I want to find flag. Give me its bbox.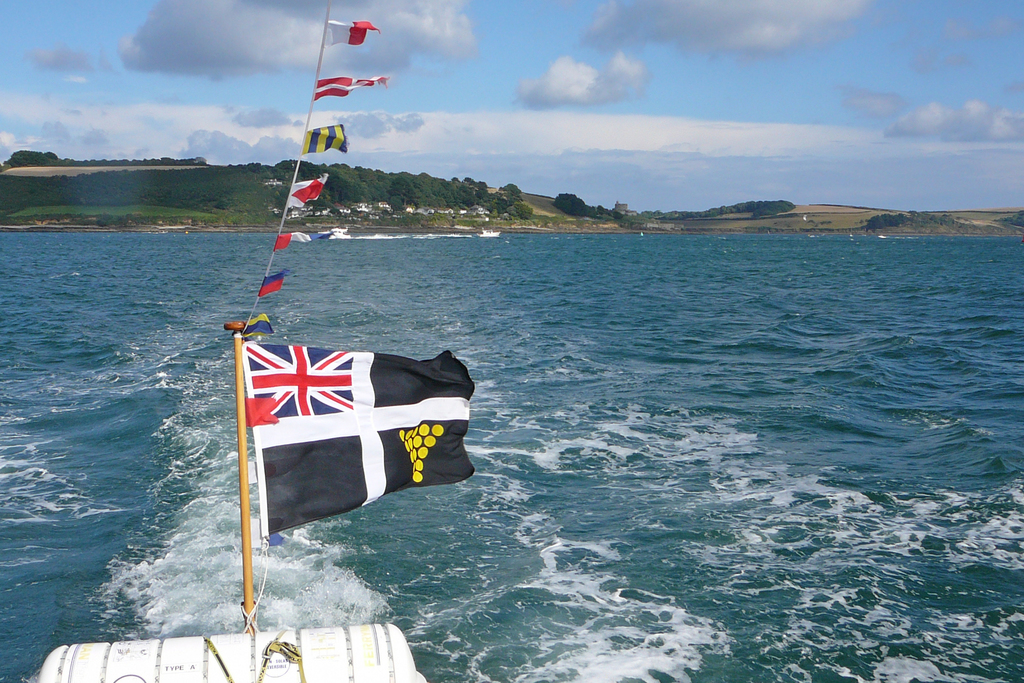
260,273,286,295.
